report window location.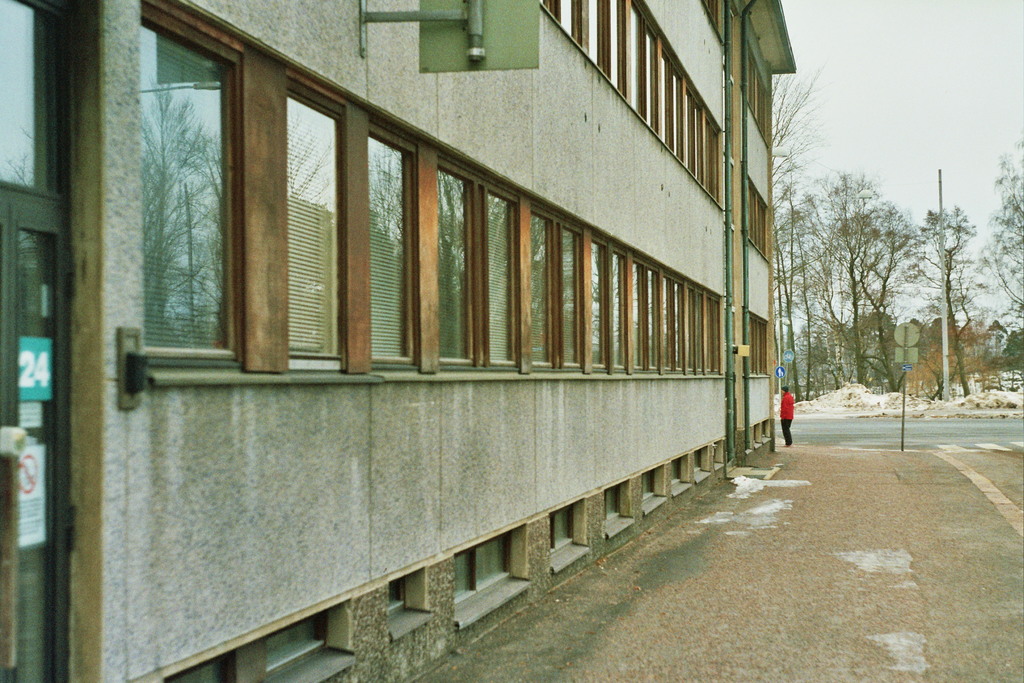
Report: BBox(616, 258, 645, 370).
